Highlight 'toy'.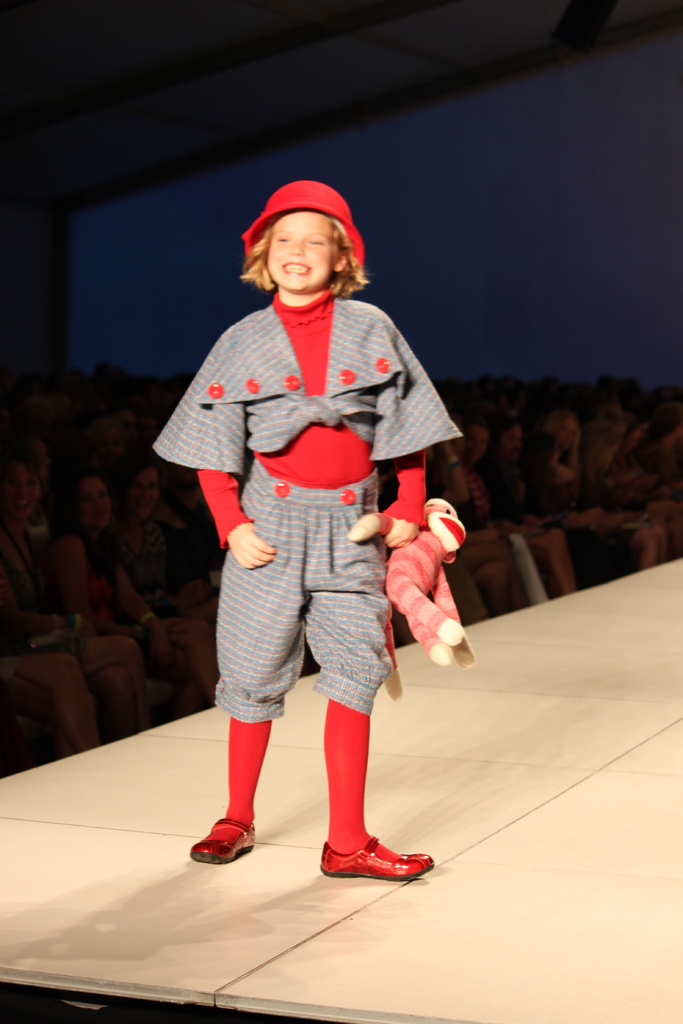
Highlighted region: 346, 500, 475, 669.
